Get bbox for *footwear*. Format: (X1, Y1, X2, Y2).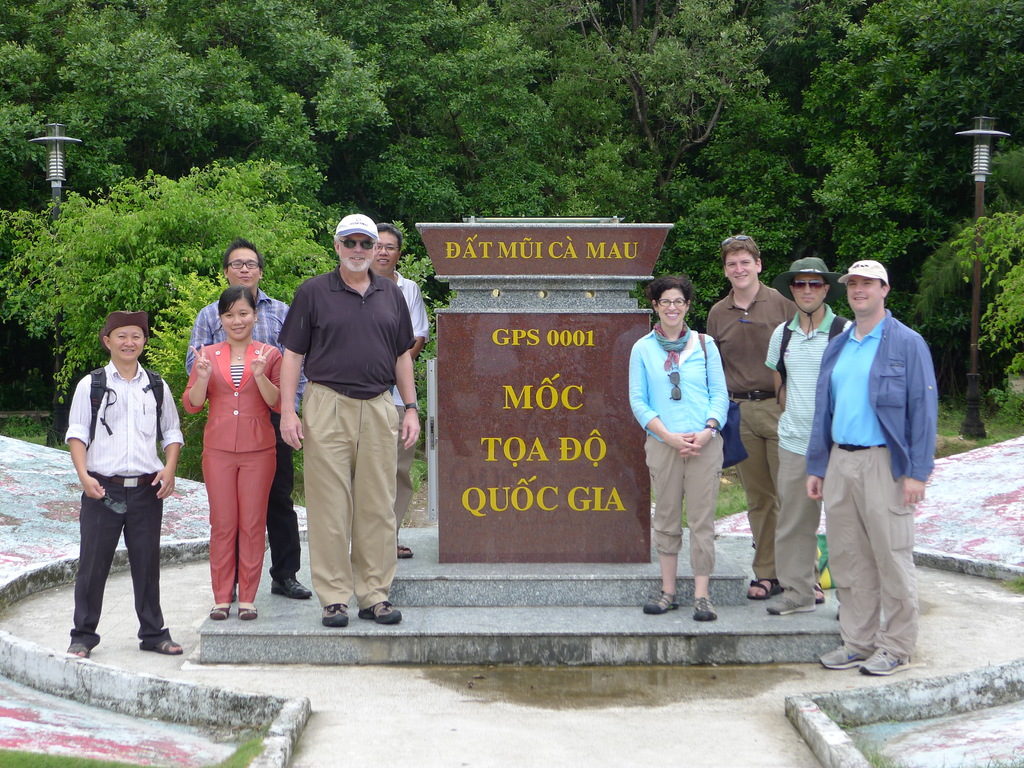
(691, 591, 712, 621).
